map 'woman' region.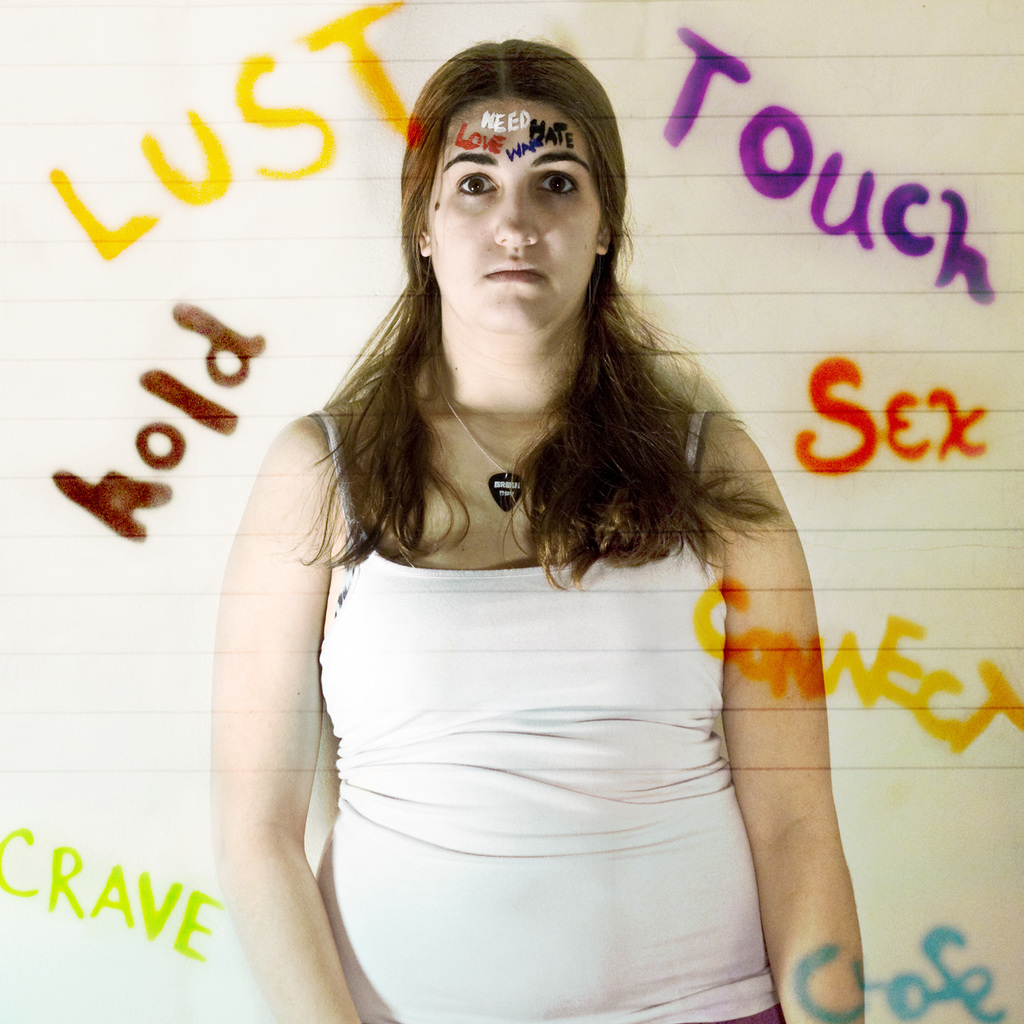
Mapped to <bbox>191, 32, 870, 1021</bbox>.
